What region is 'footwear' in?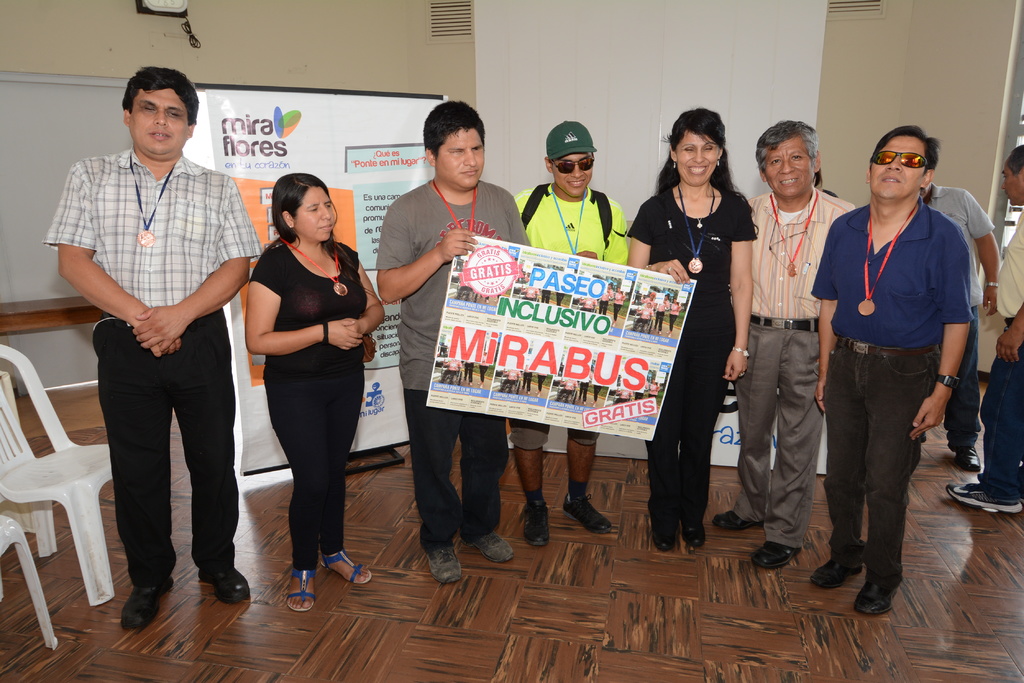
x1=806, y1=555, x2=853, y2=588.
